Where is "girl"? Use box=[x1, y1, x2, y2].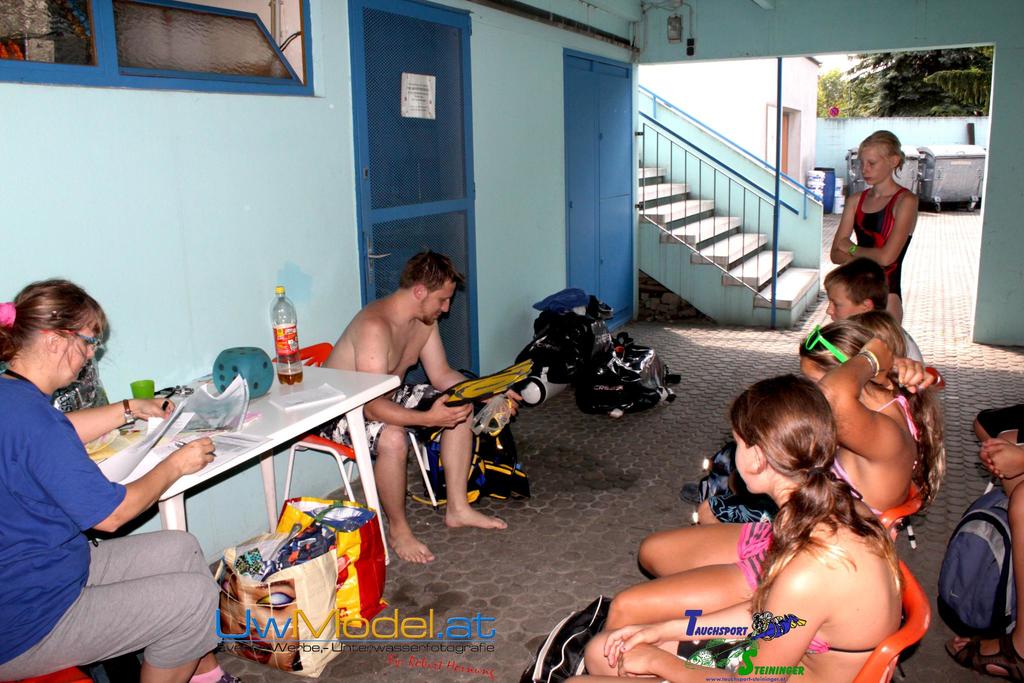
box=[829, 129, 917, 325].
